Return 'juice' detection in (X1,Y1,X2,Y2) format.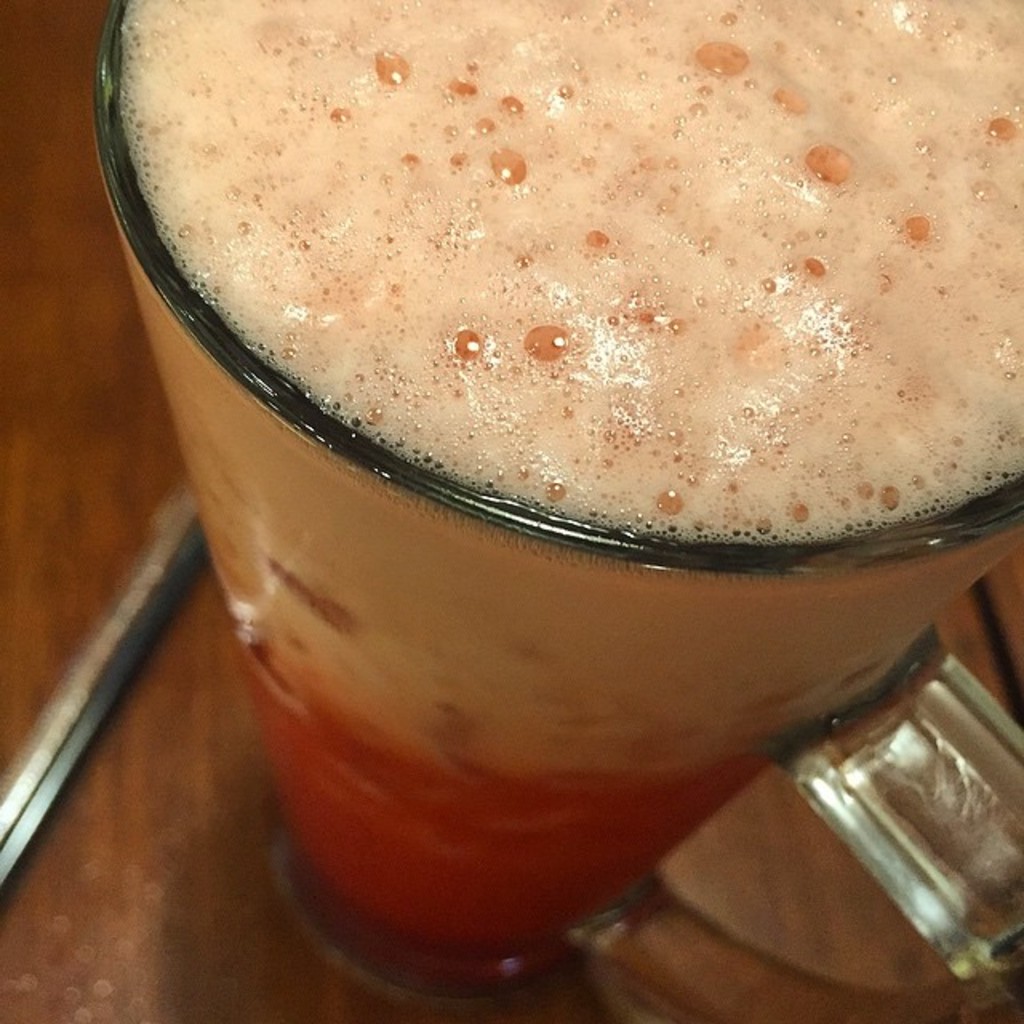
(93,43,1011,931).
